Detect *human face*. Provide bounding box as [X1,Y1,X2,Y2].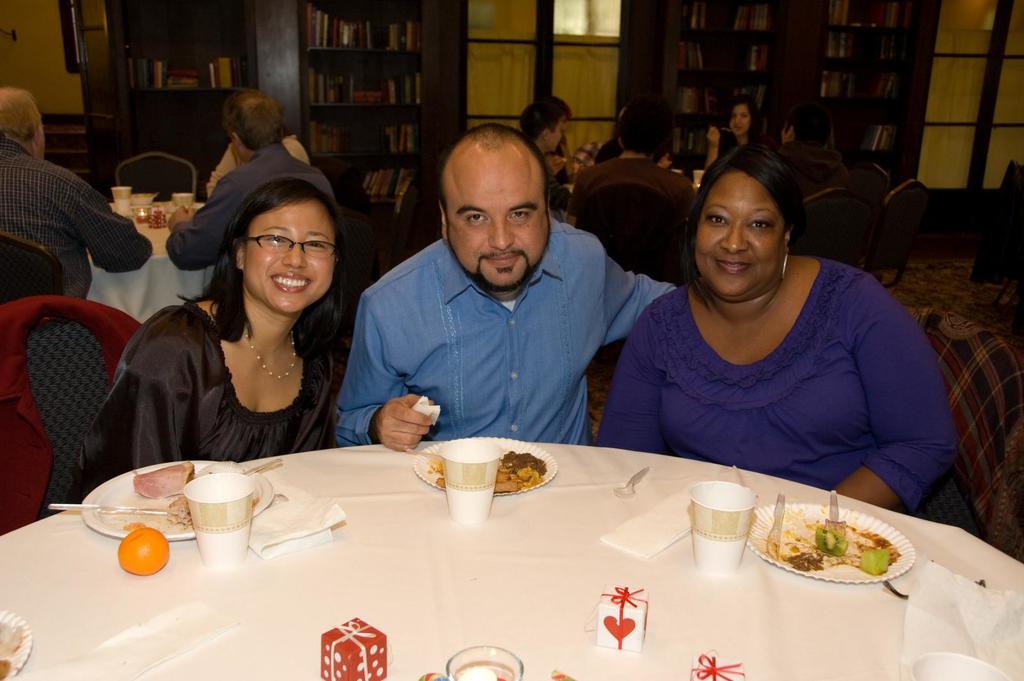
[554,118,566,150].
